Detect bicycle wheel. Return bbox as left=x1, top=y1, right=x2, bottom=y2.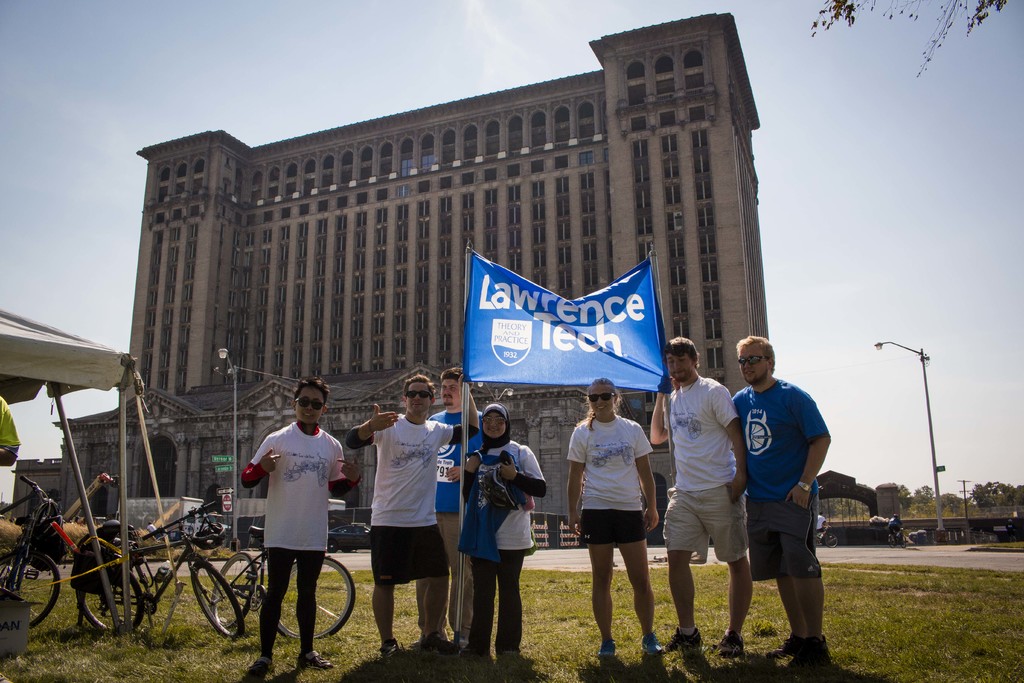
left=278, top=555, right=353, bottom=646.
